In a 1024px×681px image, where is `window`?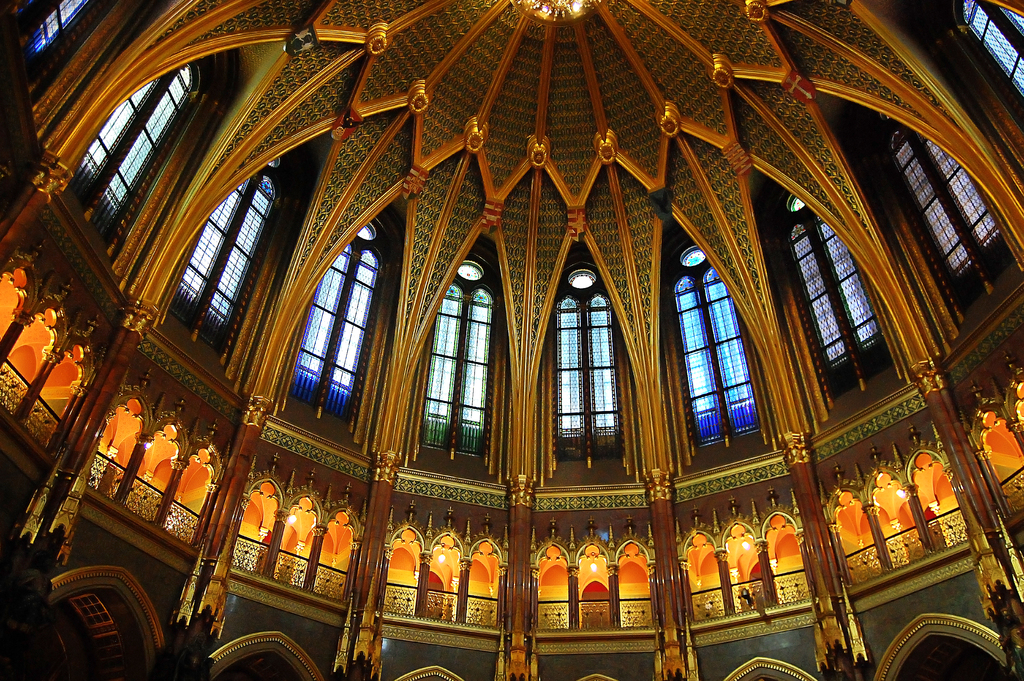
box(781, 199, 911, 436).
